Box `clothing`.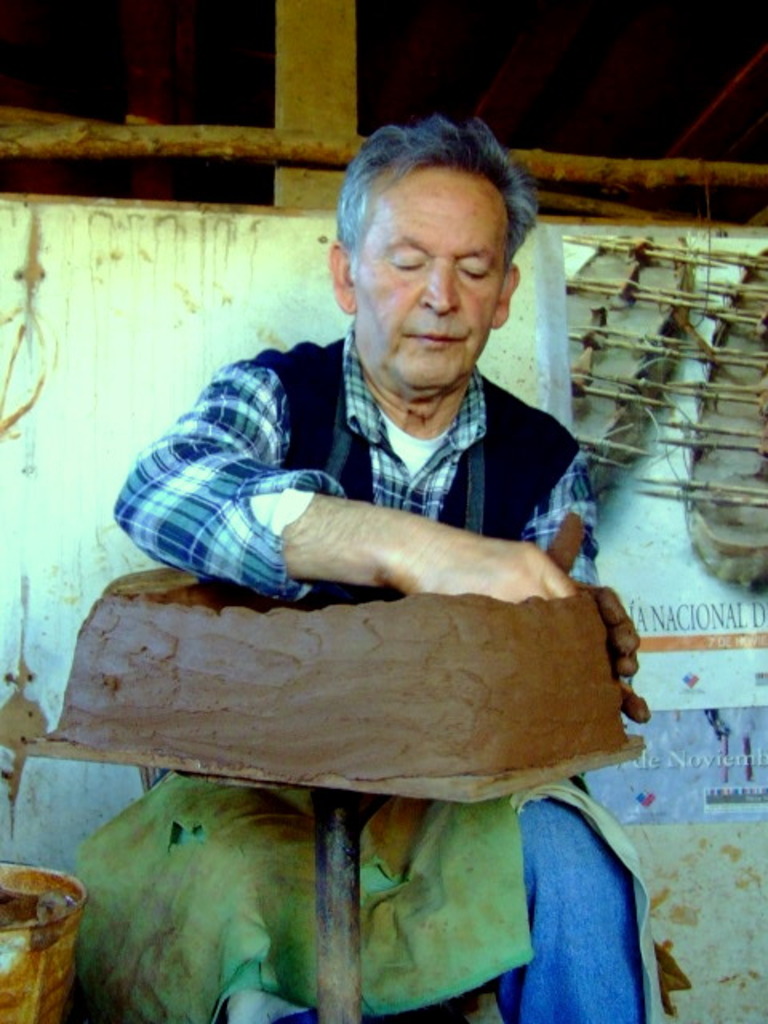
109:314:661:1022.
